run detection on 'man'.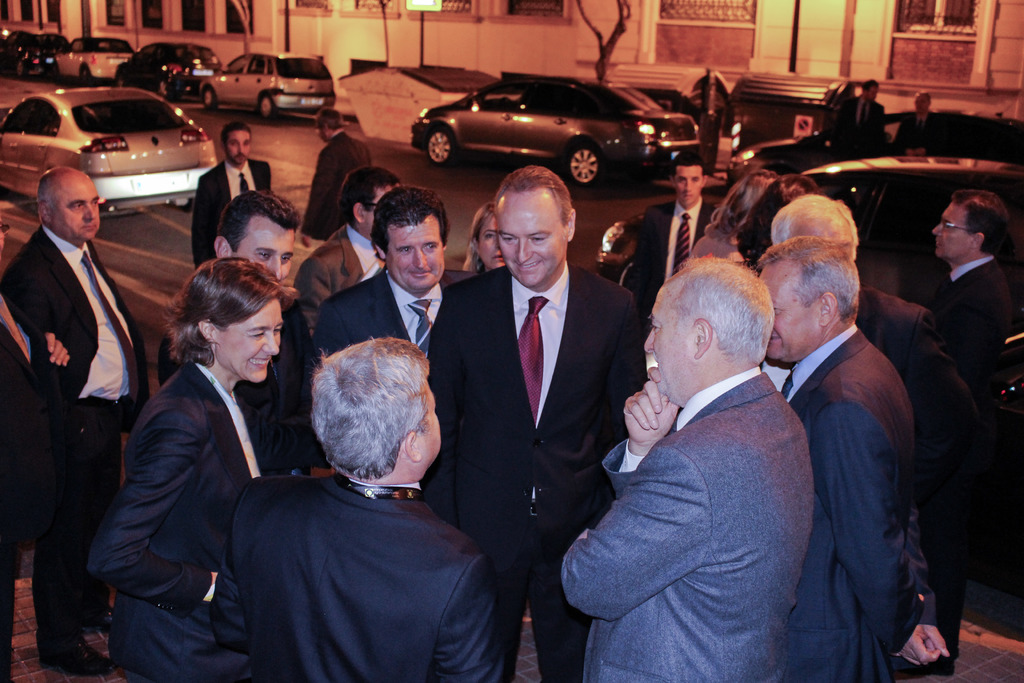
Result: region(930, 188, 1020, 661).
